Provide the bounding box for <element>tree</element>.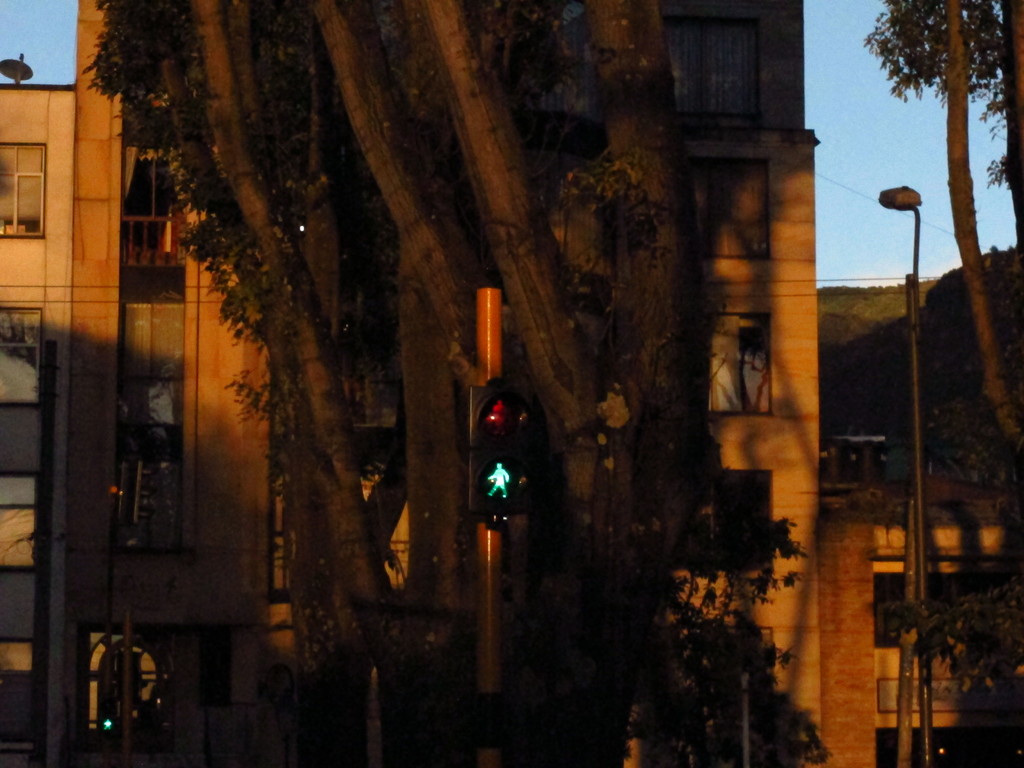
x1=77 y1=17 x2=916 y2=700.
